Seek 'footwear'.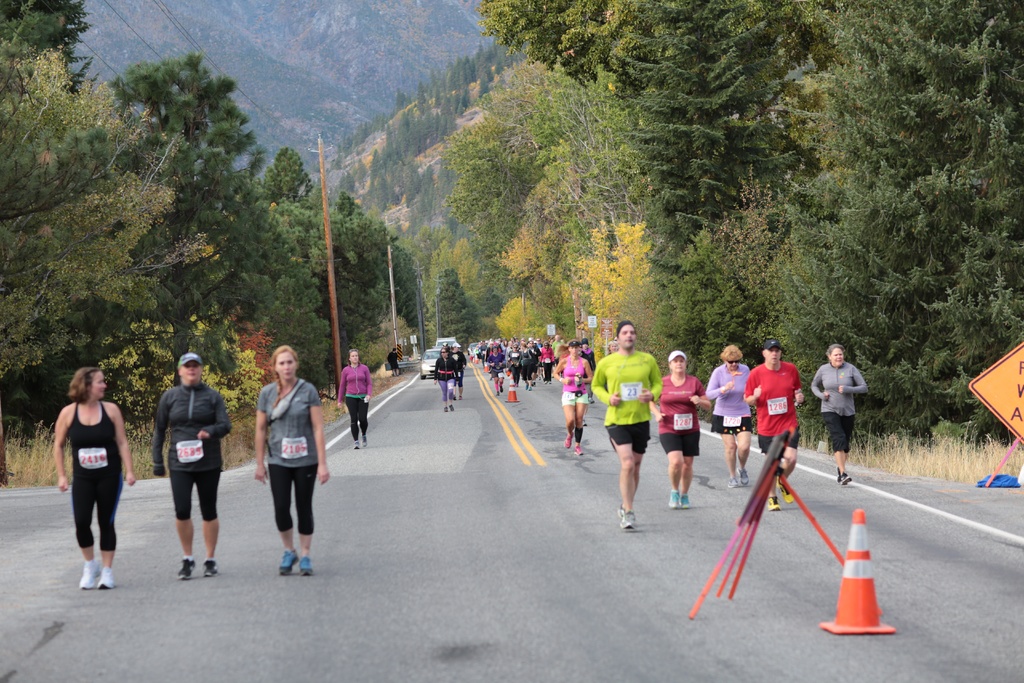
778:475:795:504.
